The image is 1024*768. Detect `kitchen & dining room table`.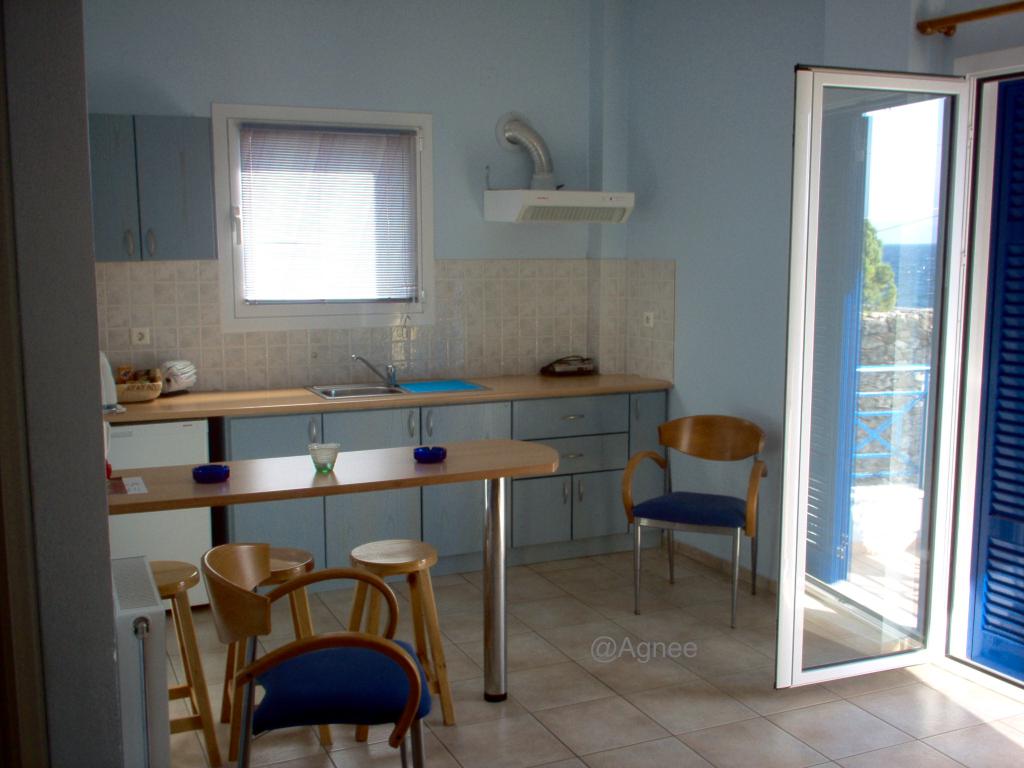
Detection: {"left": 104, "top": 393, "right": 614, "bottom": 683}.
